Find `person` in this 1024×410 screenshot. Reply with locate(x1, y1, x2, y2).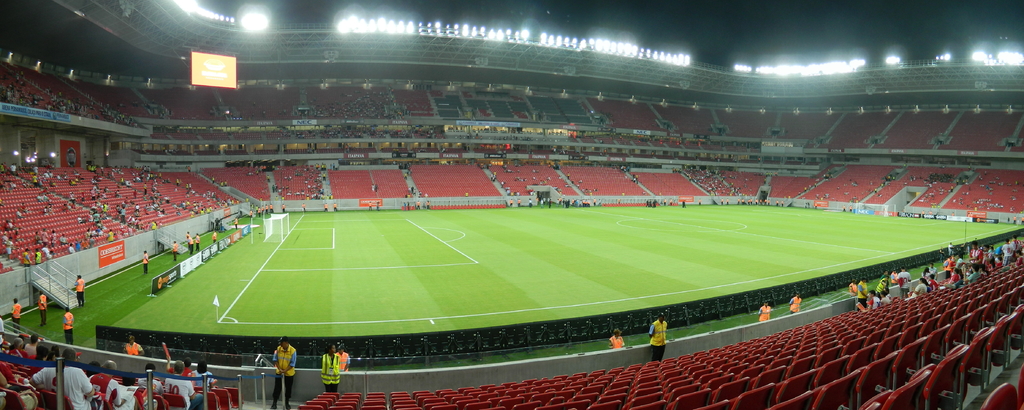
locate(171, 242, 179, 257).
